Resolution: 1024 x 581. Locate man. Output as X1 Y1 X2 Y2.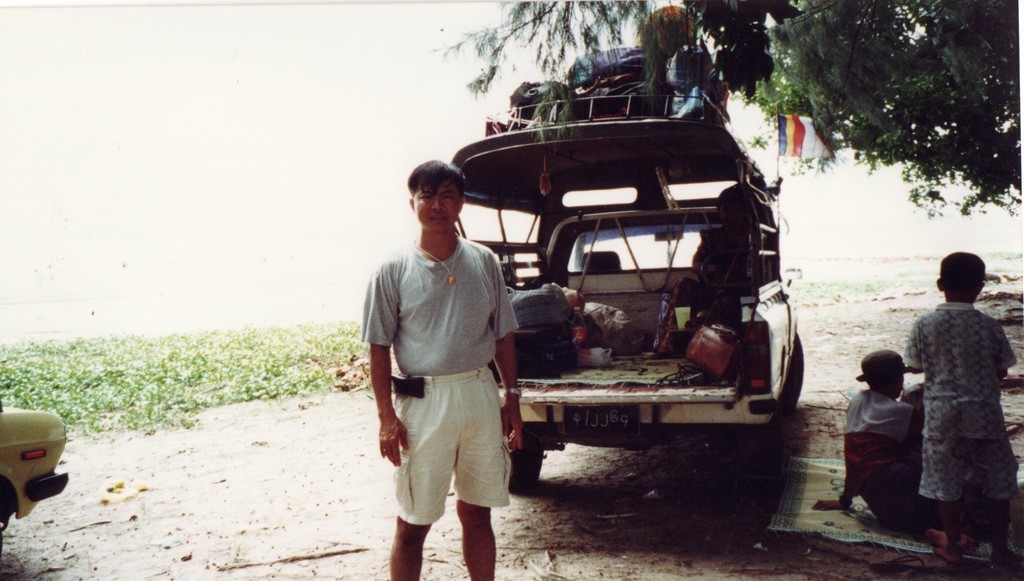
816 338 989 559.
